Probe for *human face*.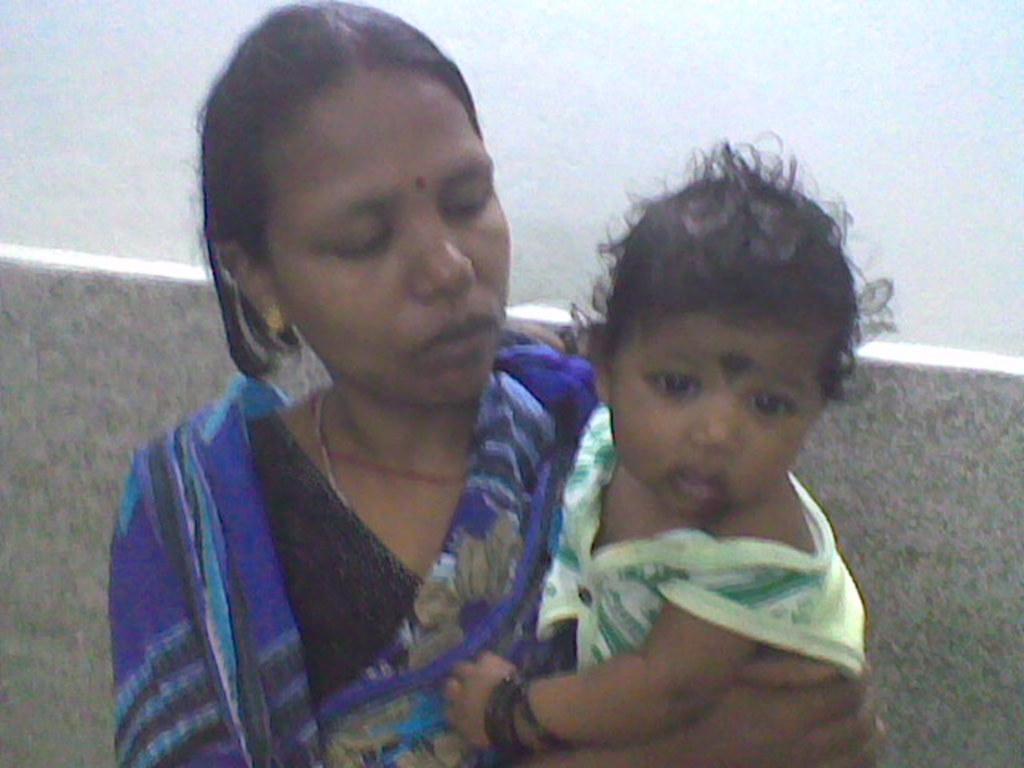
Probe result: x1=624 y1=322 x2=821 y2=514.
